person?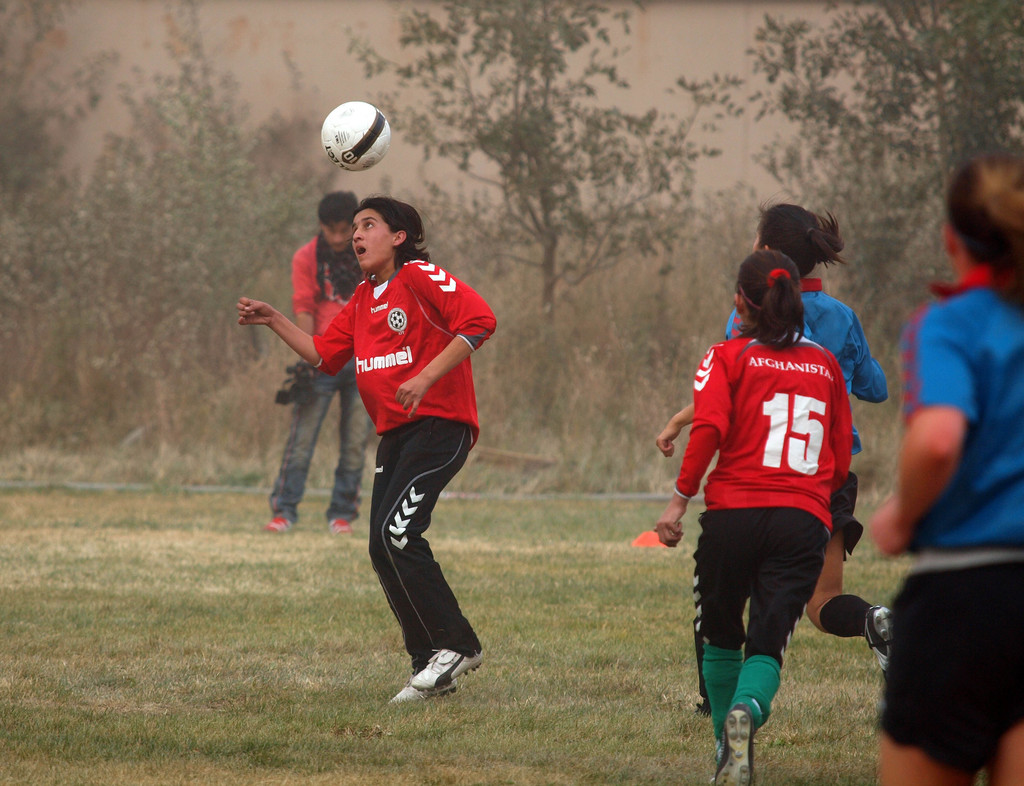
<bbox>650, 257, 844, 784</bbox>
